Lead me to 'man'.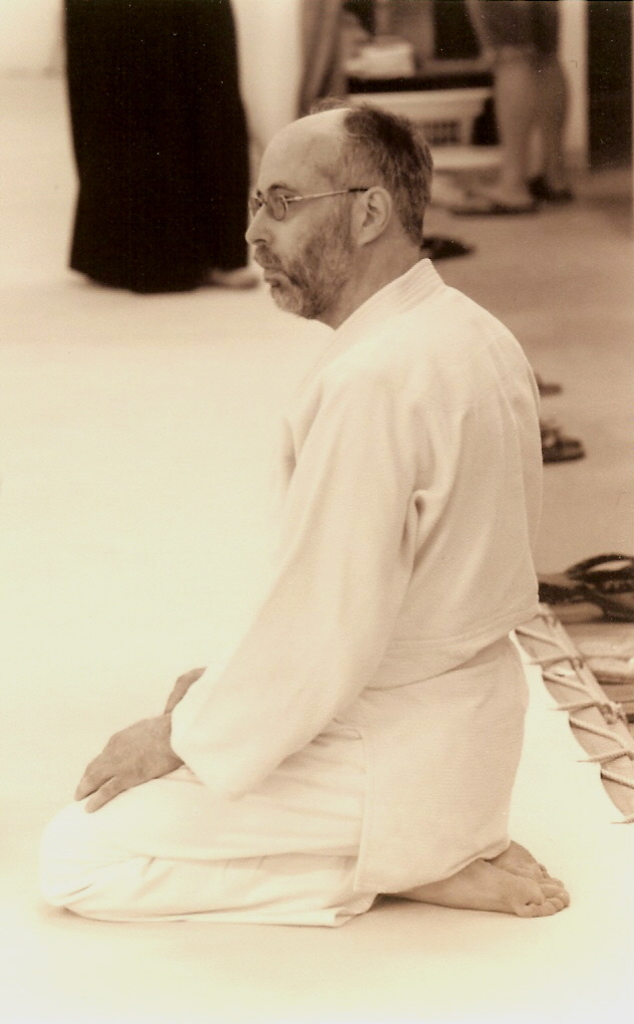
Lead to region(34, 99, 572, 911).
